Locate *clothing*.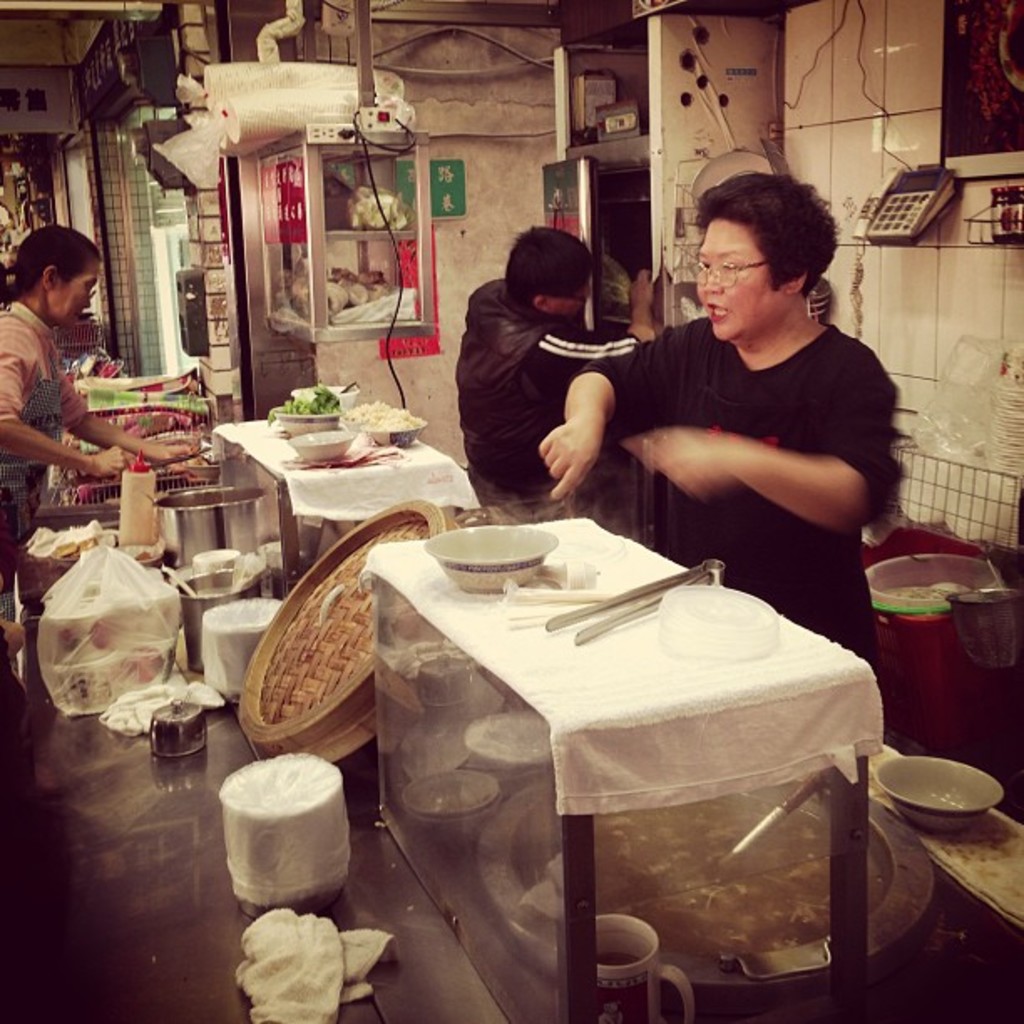
Bounding box: 581/318/904/686.
